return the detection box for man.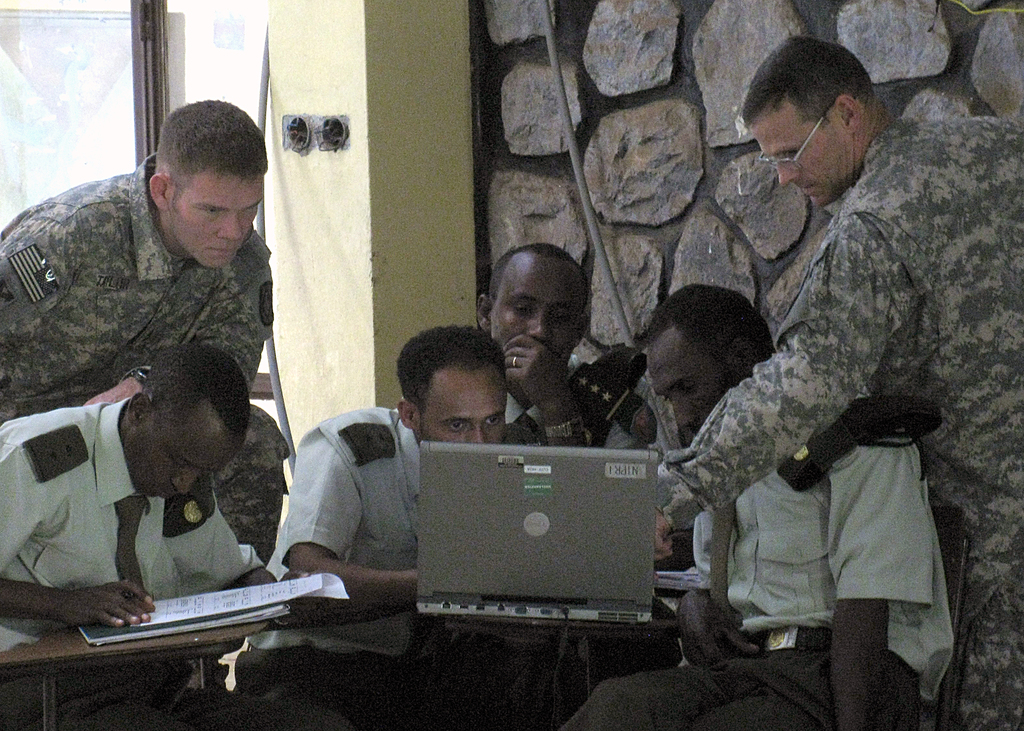
(left=474, top=243, right=650, bottom=451).
